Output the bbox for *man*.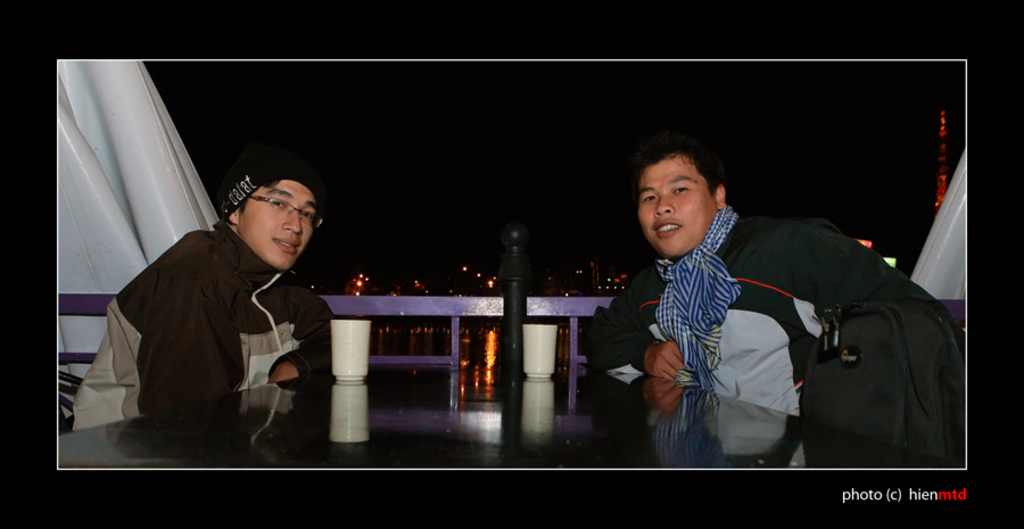
l=66, t=148, r=330, b=421.
